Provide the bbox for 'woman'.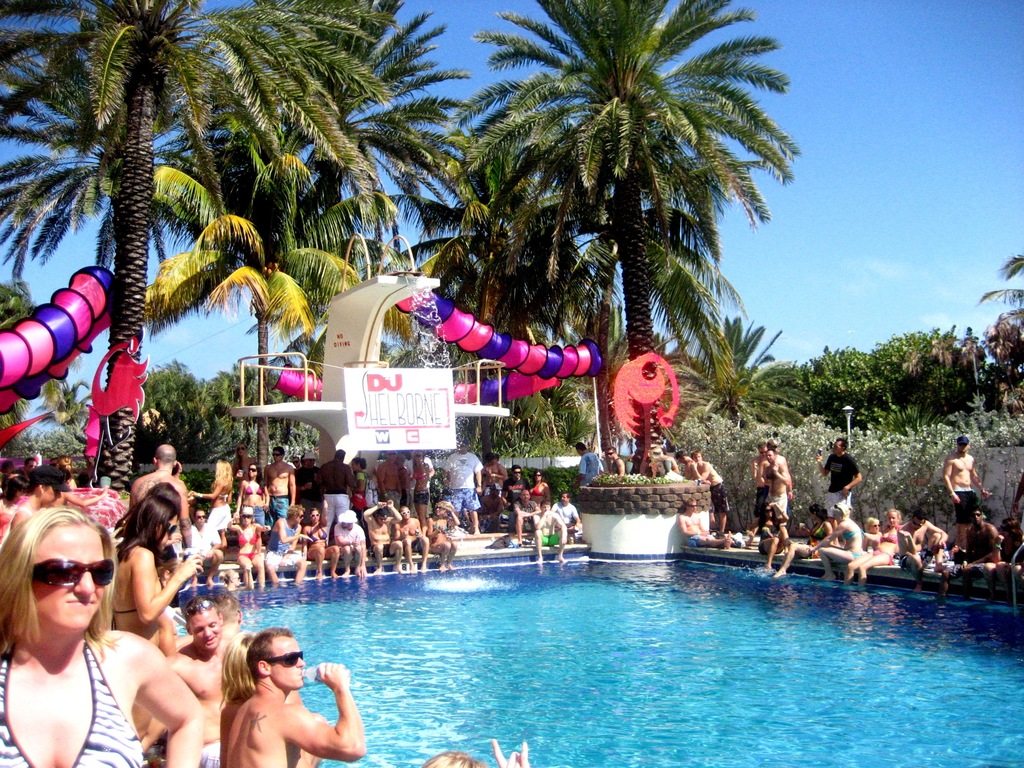
bbox=(234, 444, 252, 483).
